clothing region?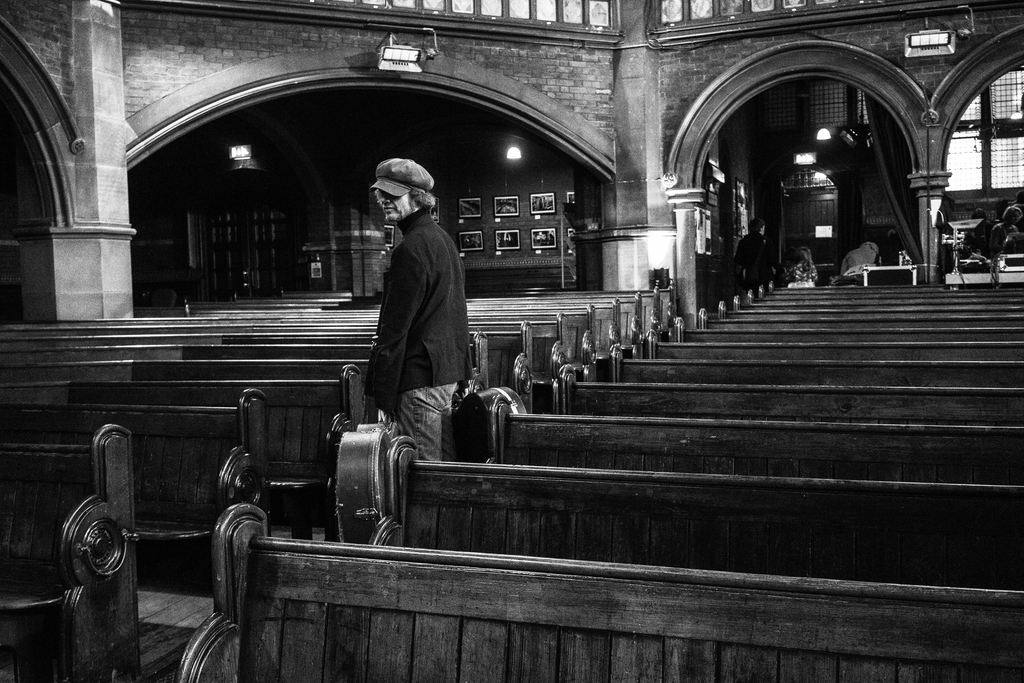
[x1=986, y1=219, x2=1018, y2=261]
